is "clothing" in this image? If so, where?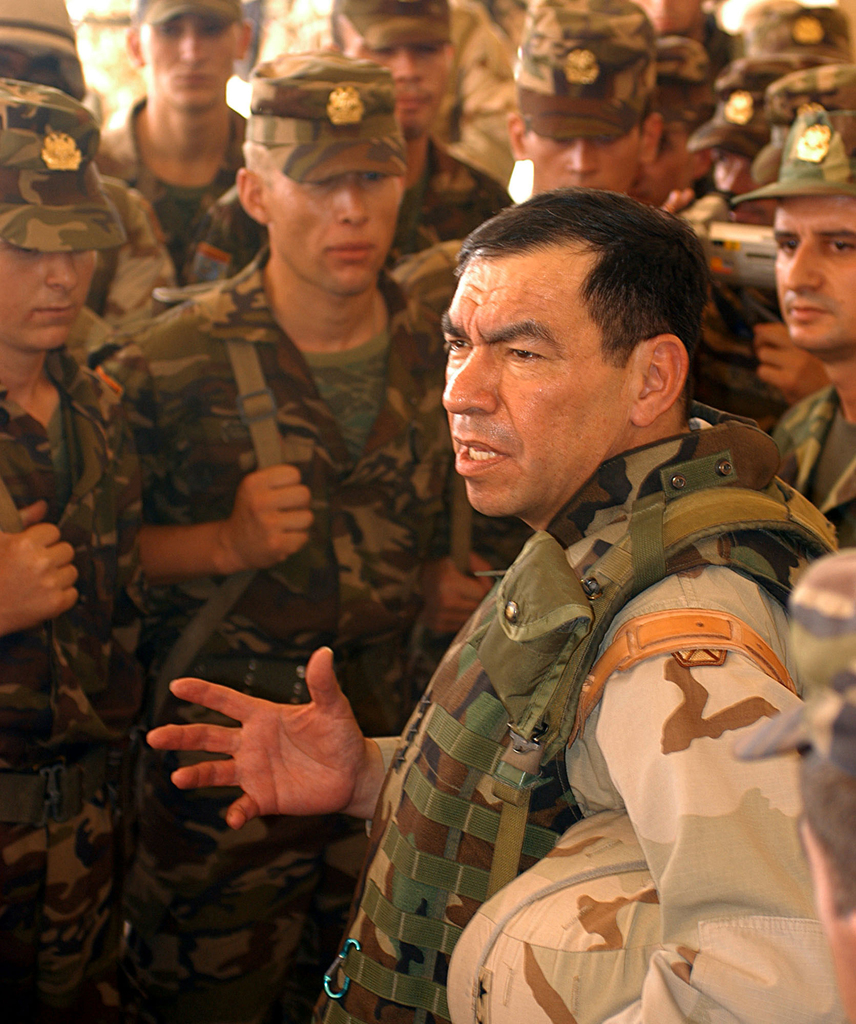
Yes, at [509,0,660,142].
